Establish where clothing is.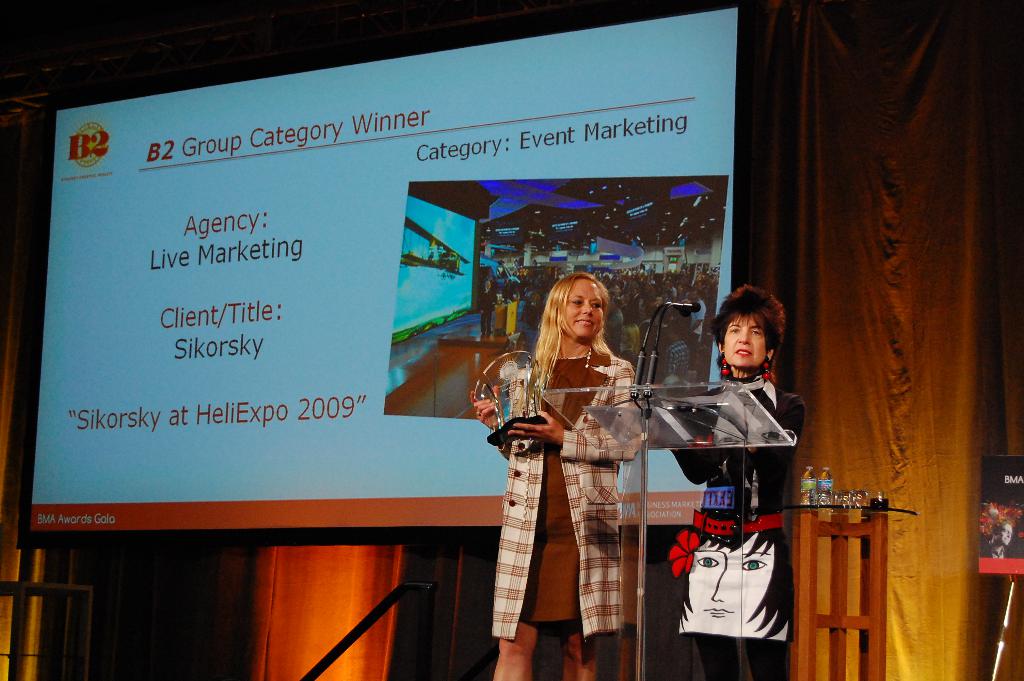
Established at BBox(982, 539, 1005, 562).
